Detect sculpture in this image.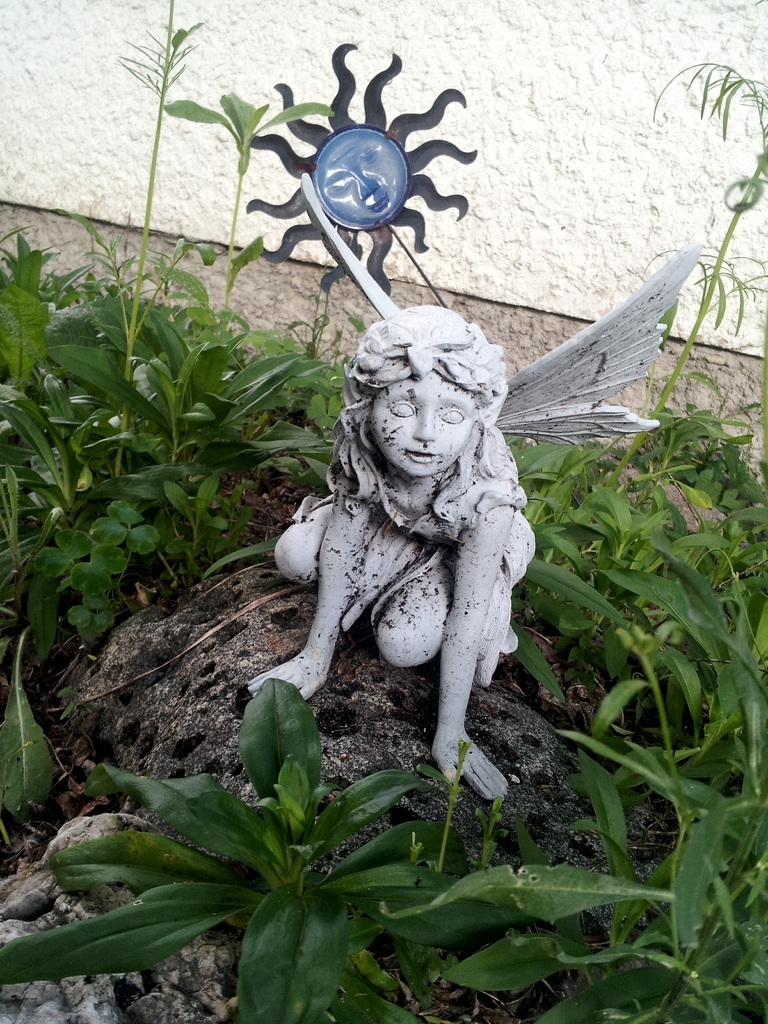
Detection: x1=216 y1=189 x2=623 y2=858.
